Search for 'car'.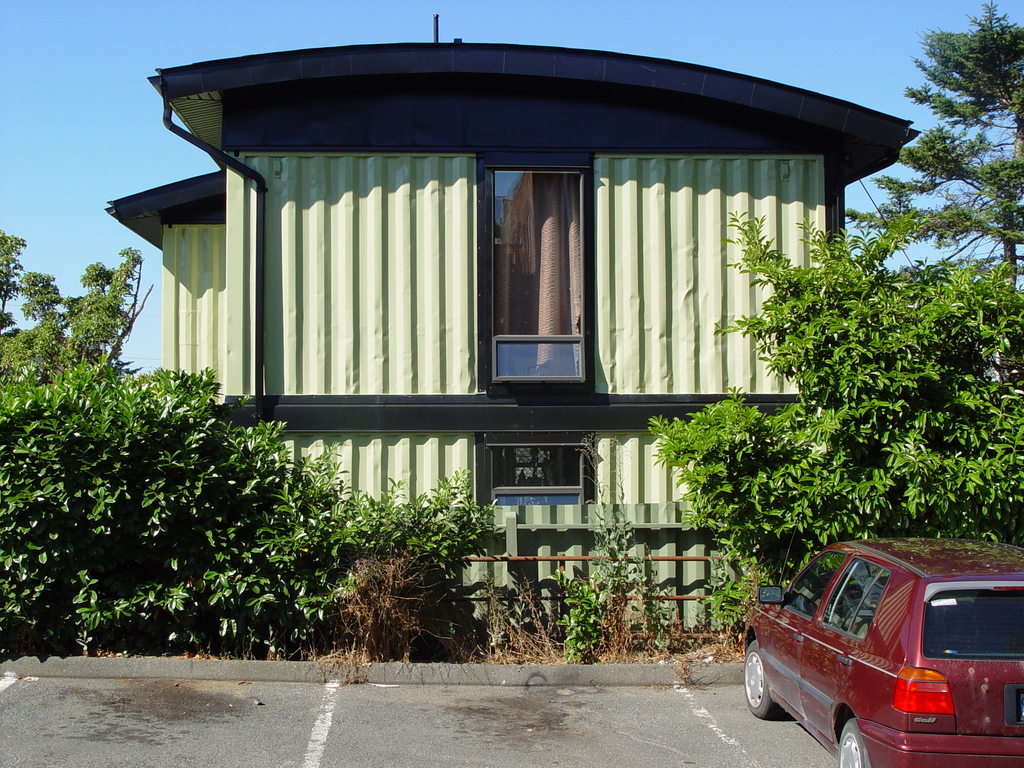
Found at bbox=[745, 531, 1023, 767].
